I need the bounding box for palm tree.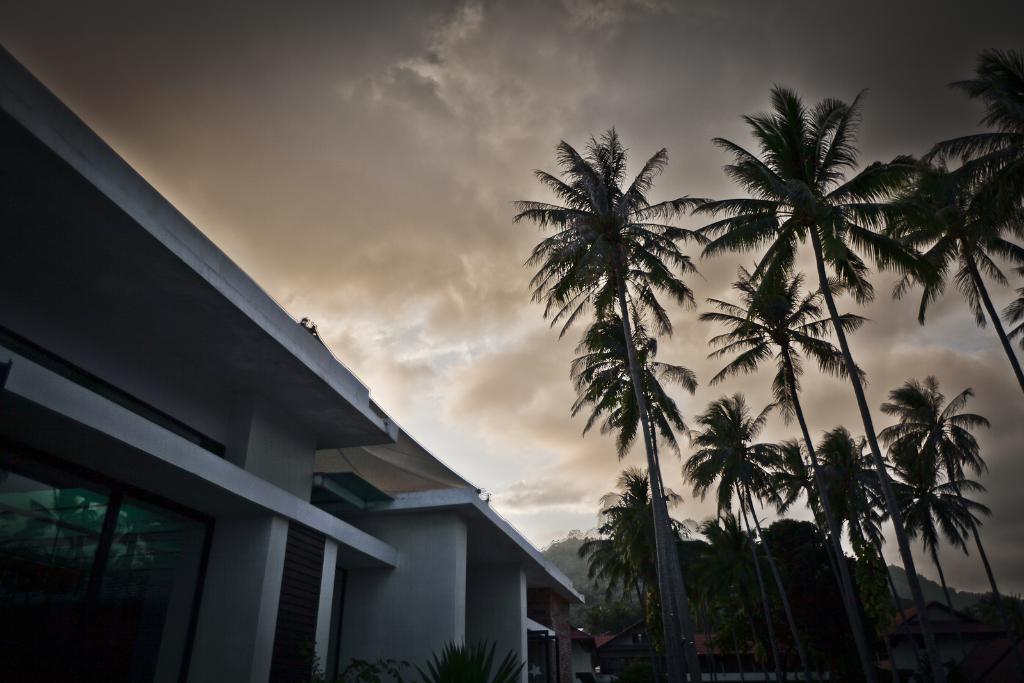
Here it is: BBox(806, 415, 874, 618).
